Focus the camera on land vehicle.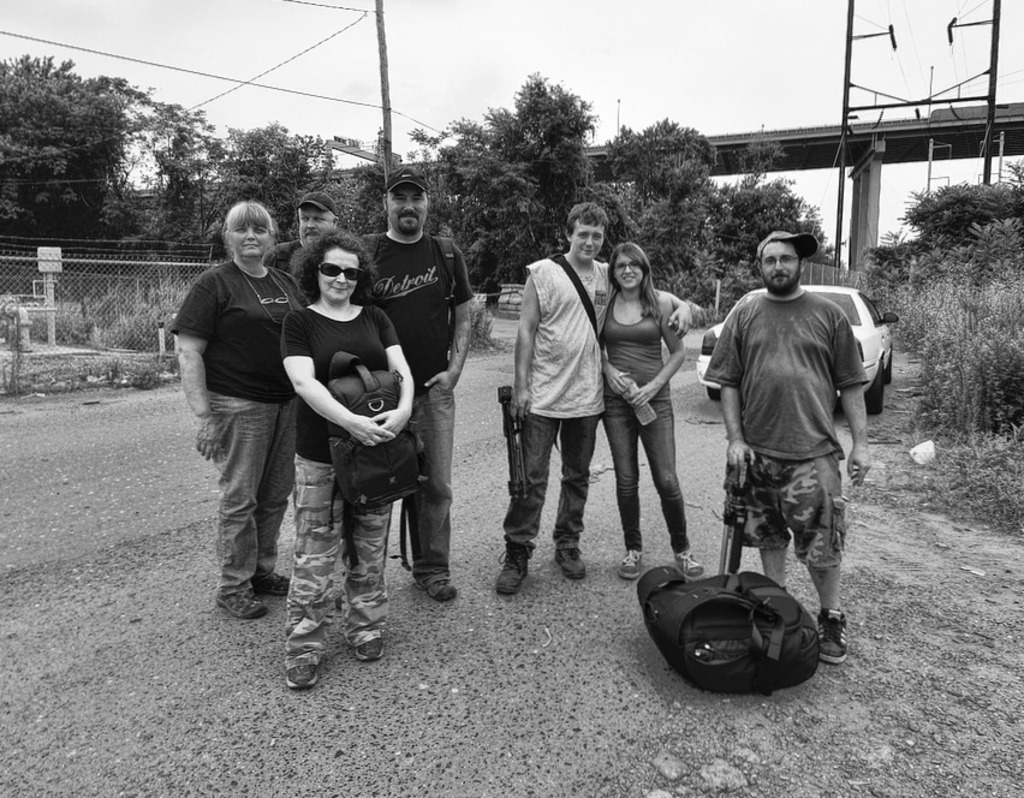
Focus region: Rect(690, 272, 904, 415).
